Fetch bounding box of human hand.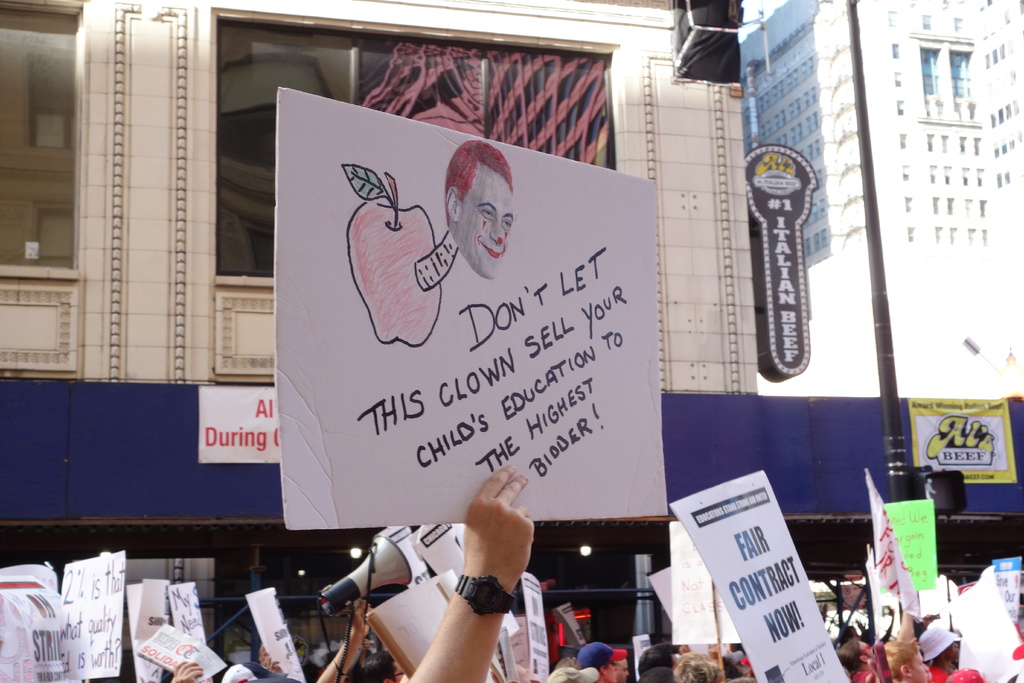
Bbox: {"left": 865, "top": 645, "right": 892, "bottom": 682}.
